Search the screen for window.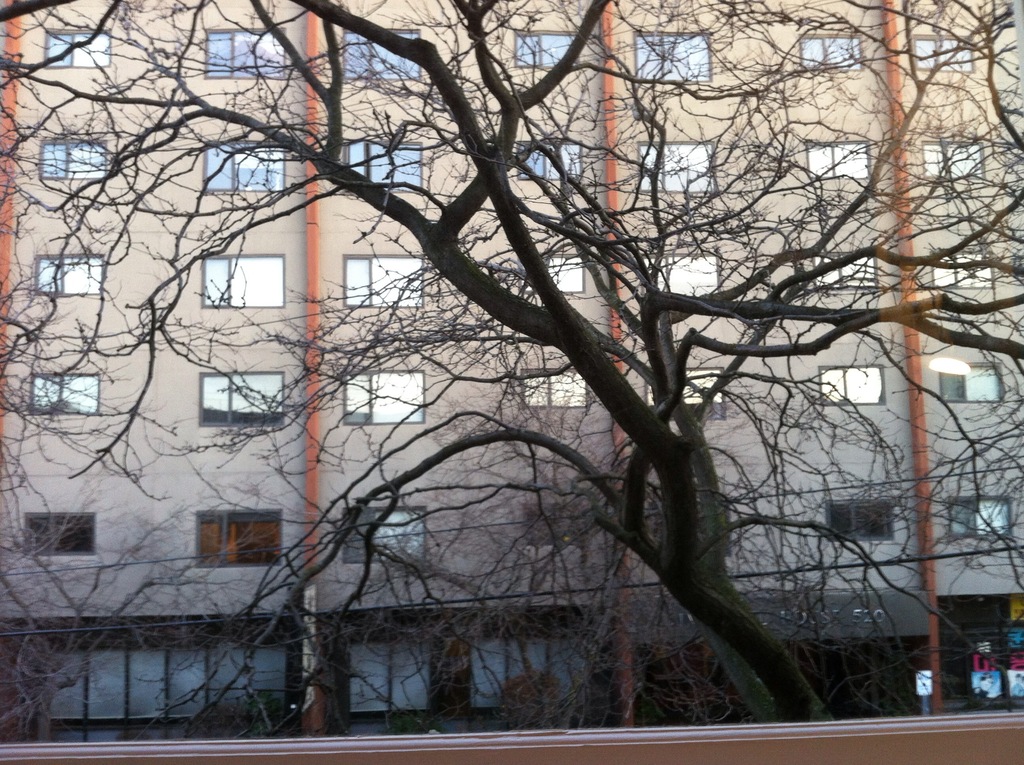
Found at 46:28:108:65.
